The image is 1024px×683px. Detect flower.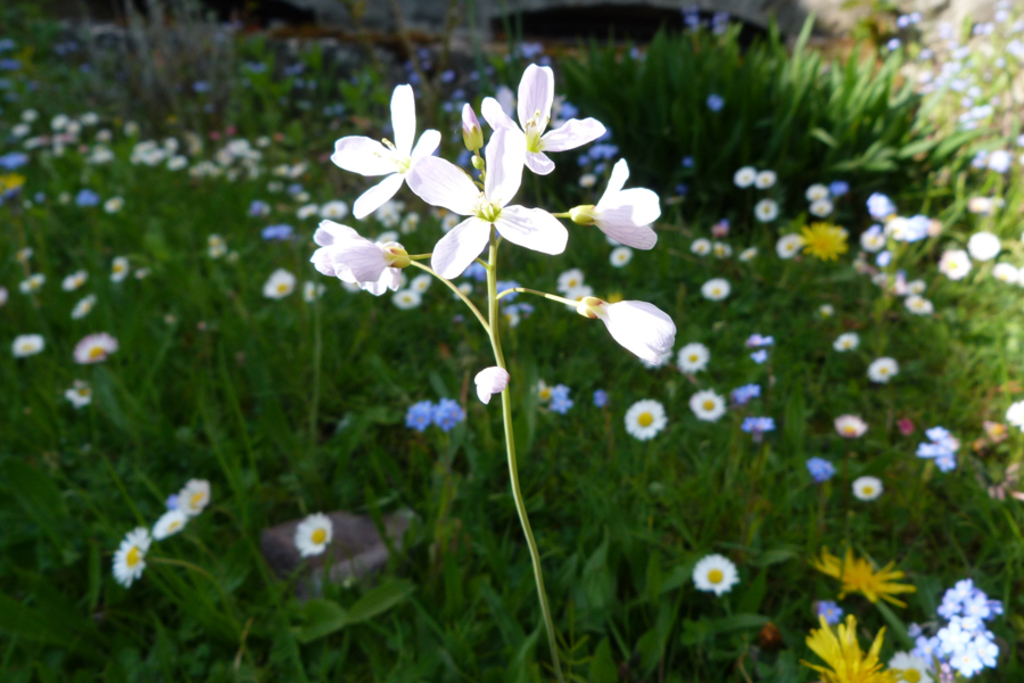
Detection: 333:76:482:224.
